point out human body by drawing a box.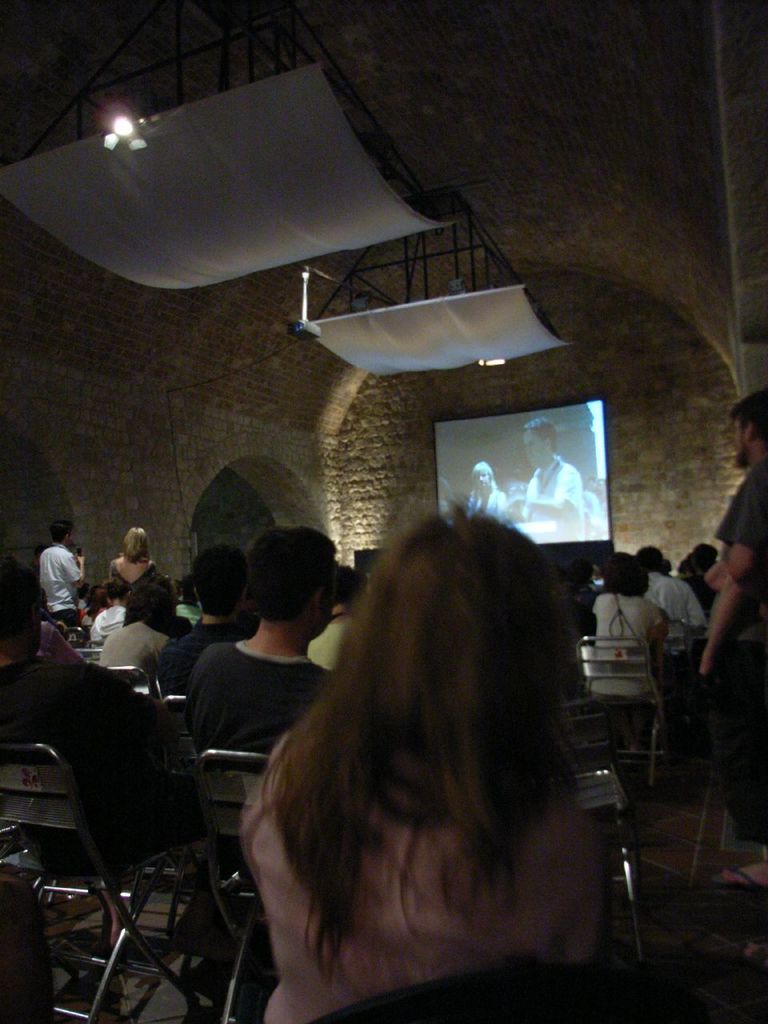
bbox=(42, 543, 86, 631).
